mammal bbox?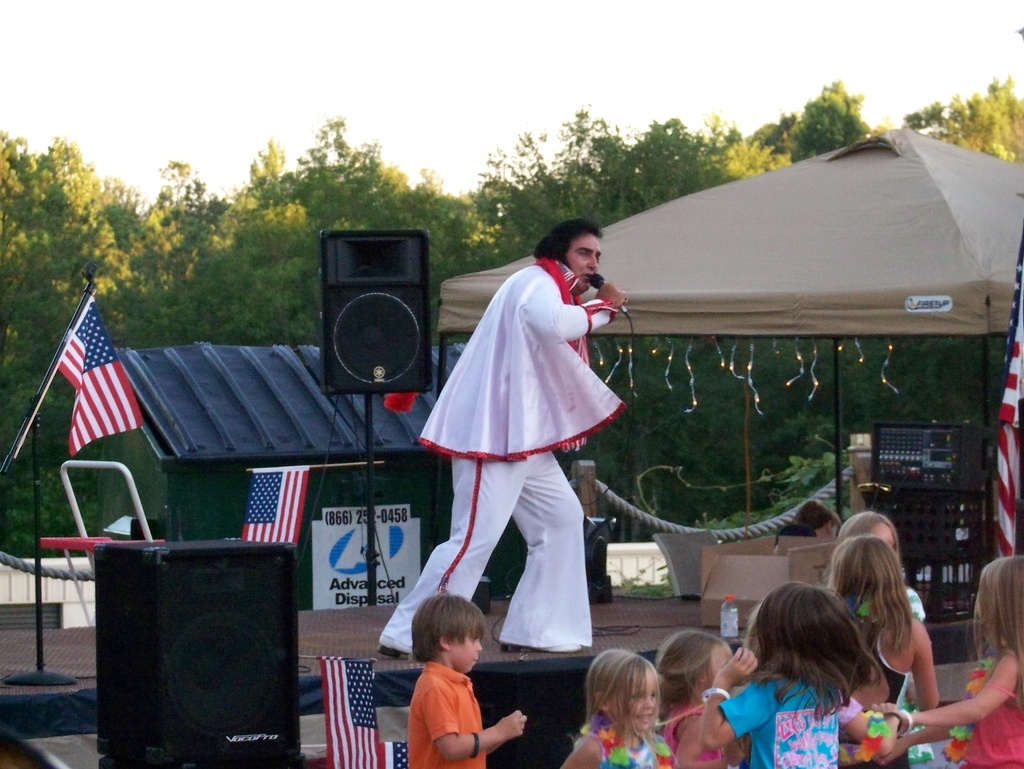
x1=819 y1=512 x2=933 y2=761
